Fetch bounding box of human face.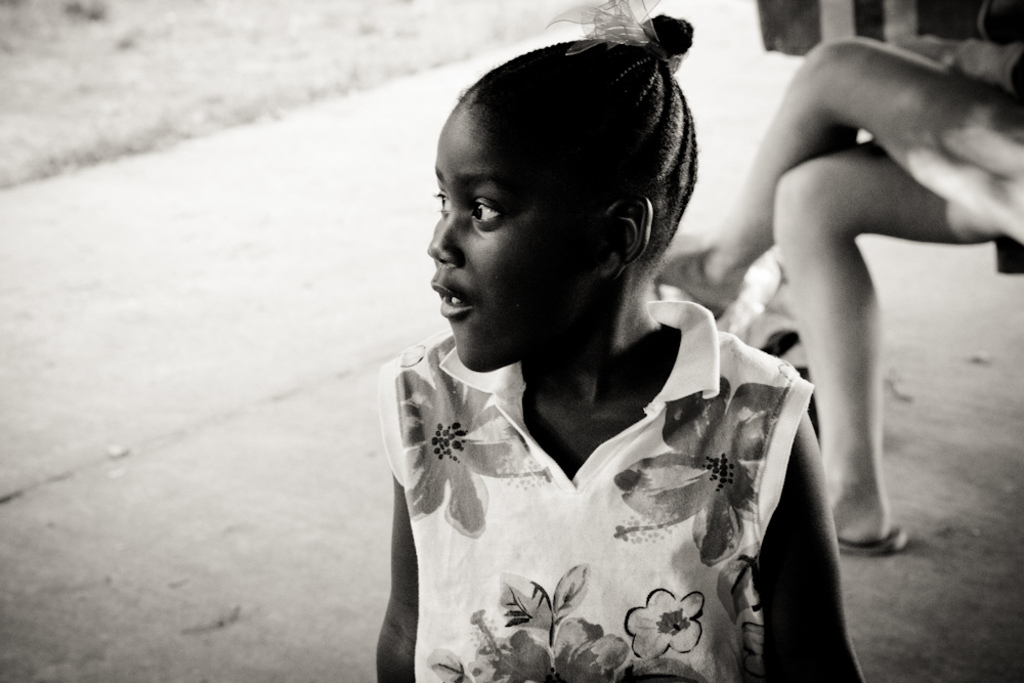
Bbox: bbox=(427, 87, 580, 375).
